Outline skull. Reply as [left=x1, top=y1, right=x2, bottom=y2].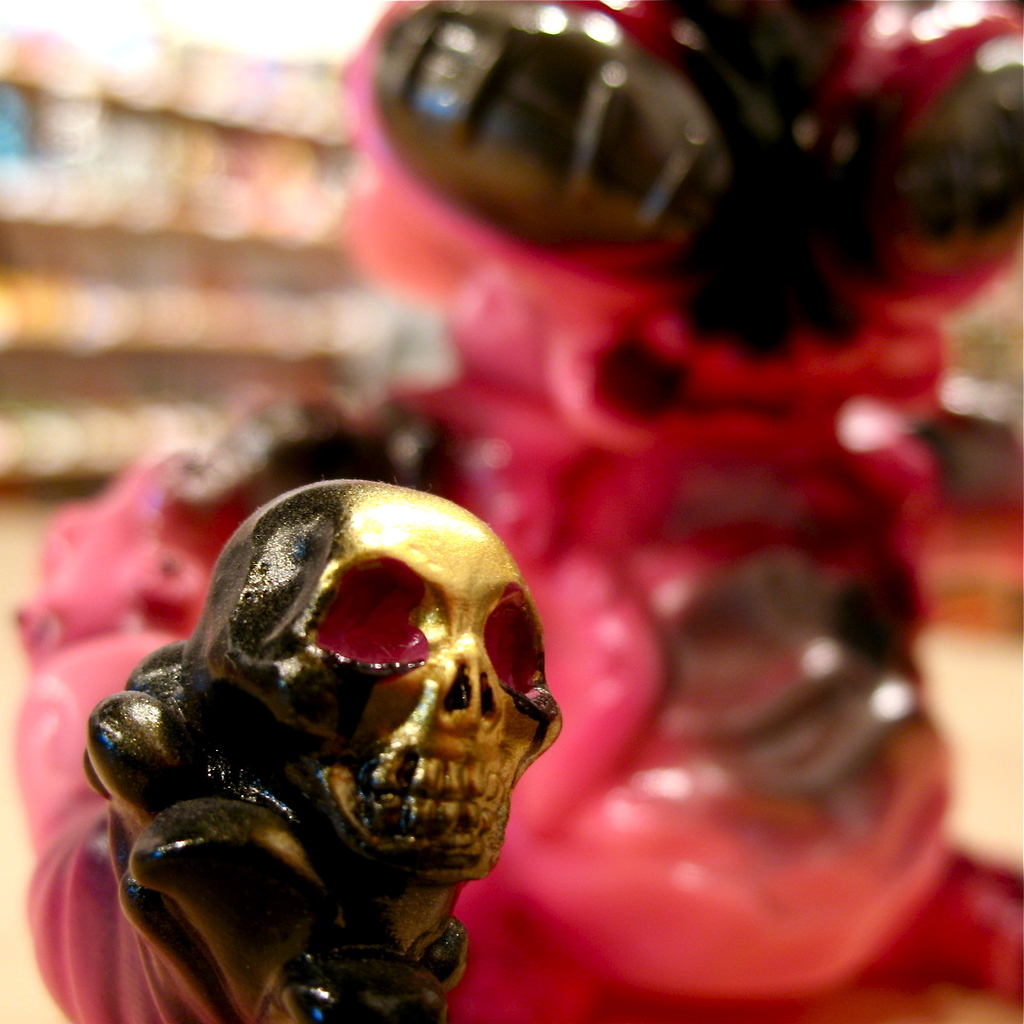
[left=106, top=498, right=582, bottom=1008].
